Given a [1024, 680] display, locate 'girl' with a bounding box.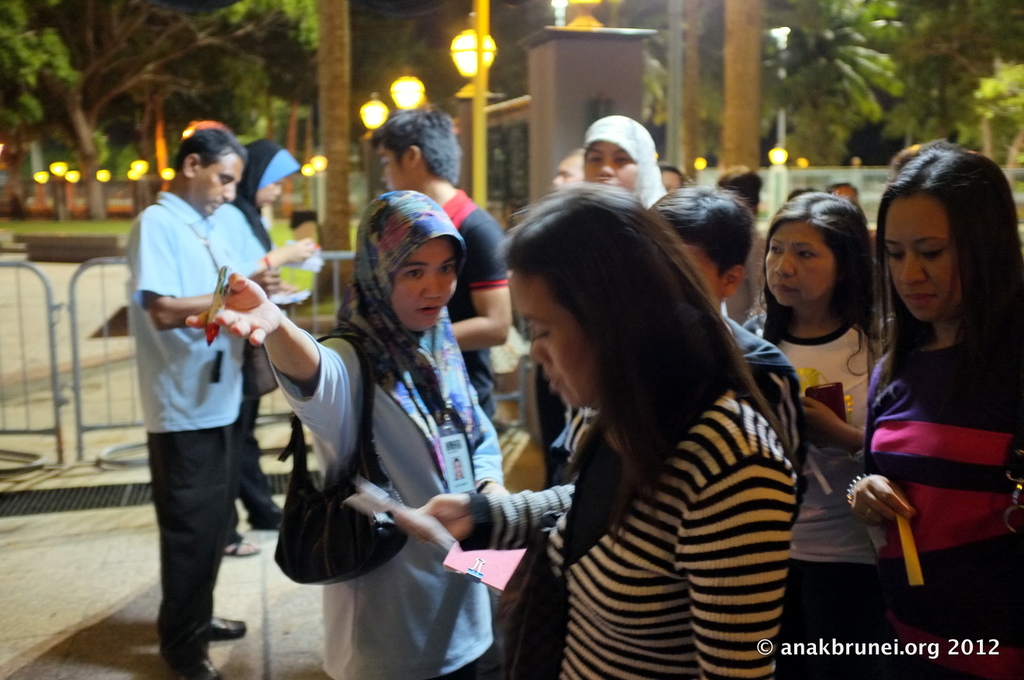
Located: bbox=(211, 193, 515, 679).
